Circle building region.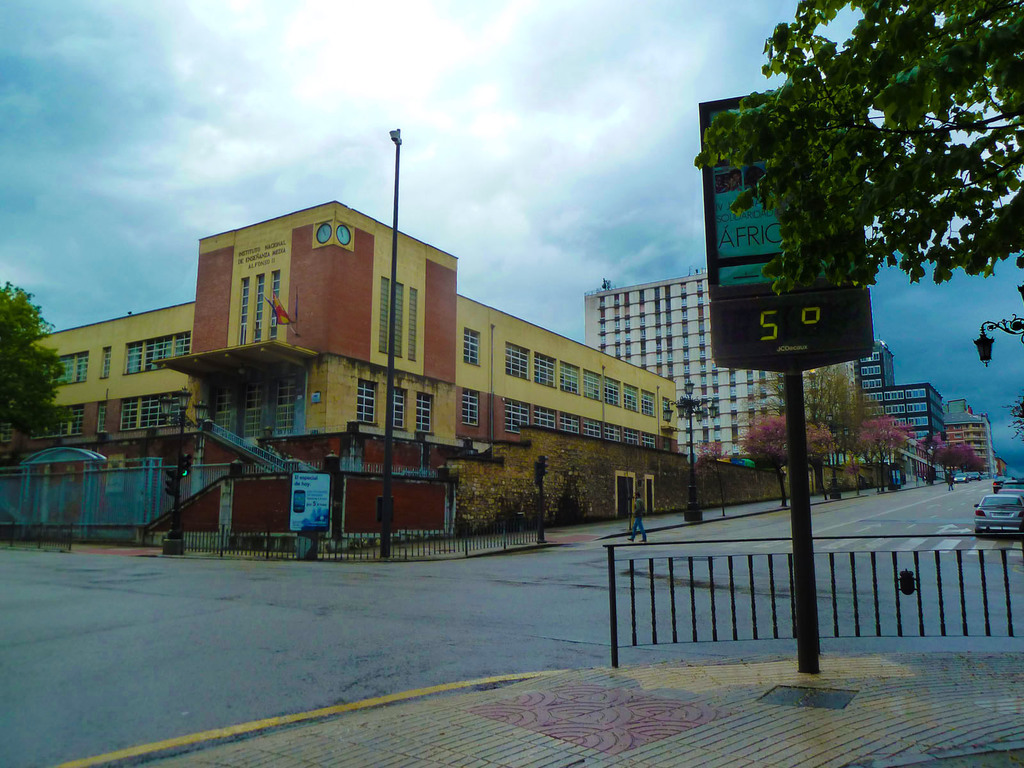
Region: (left=852, top=340, right=949, bottom=450).
